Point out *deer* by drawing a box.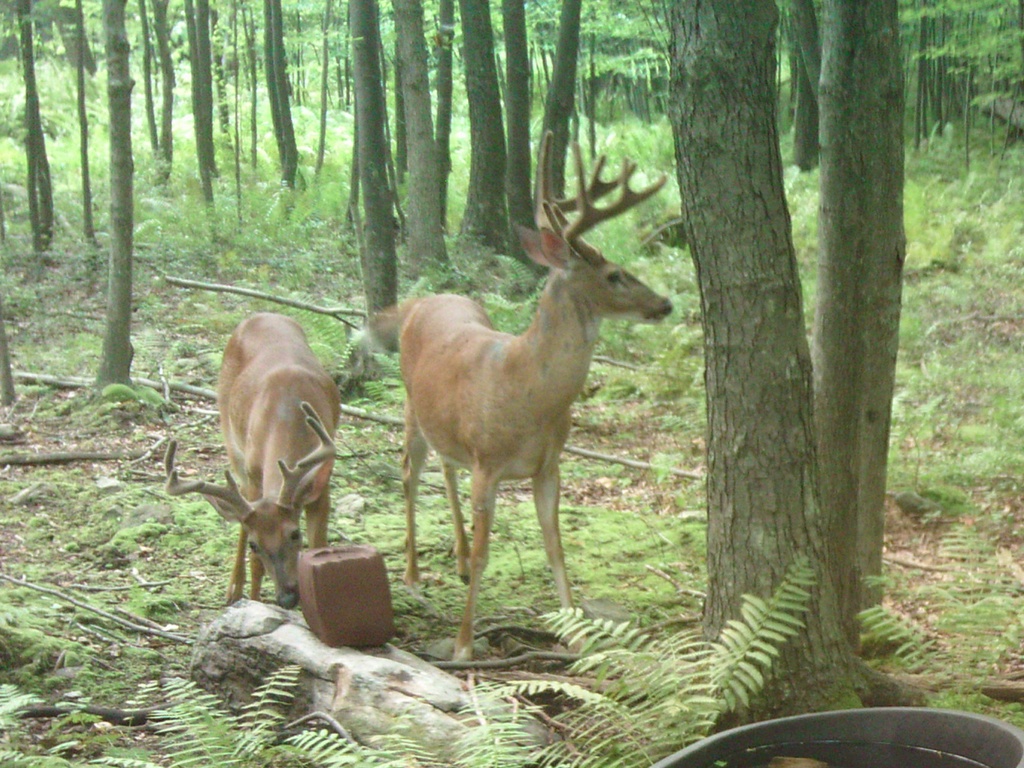
<bbox>396, 131, 674, 668</bbox>.
